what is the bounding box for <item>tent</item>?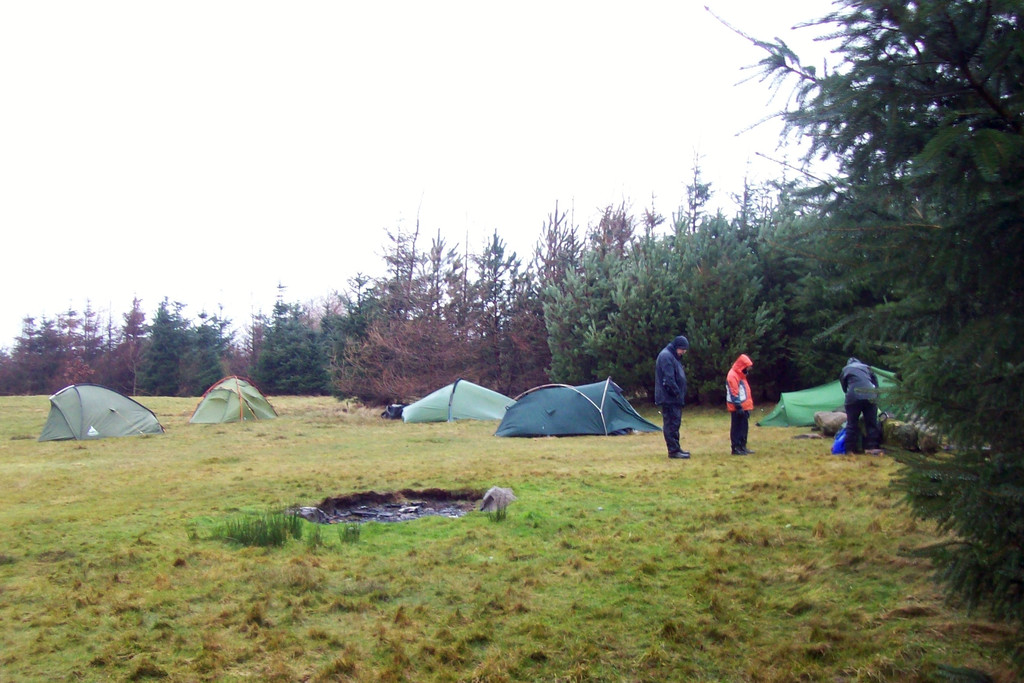
box(755, 364, 916, 430).
